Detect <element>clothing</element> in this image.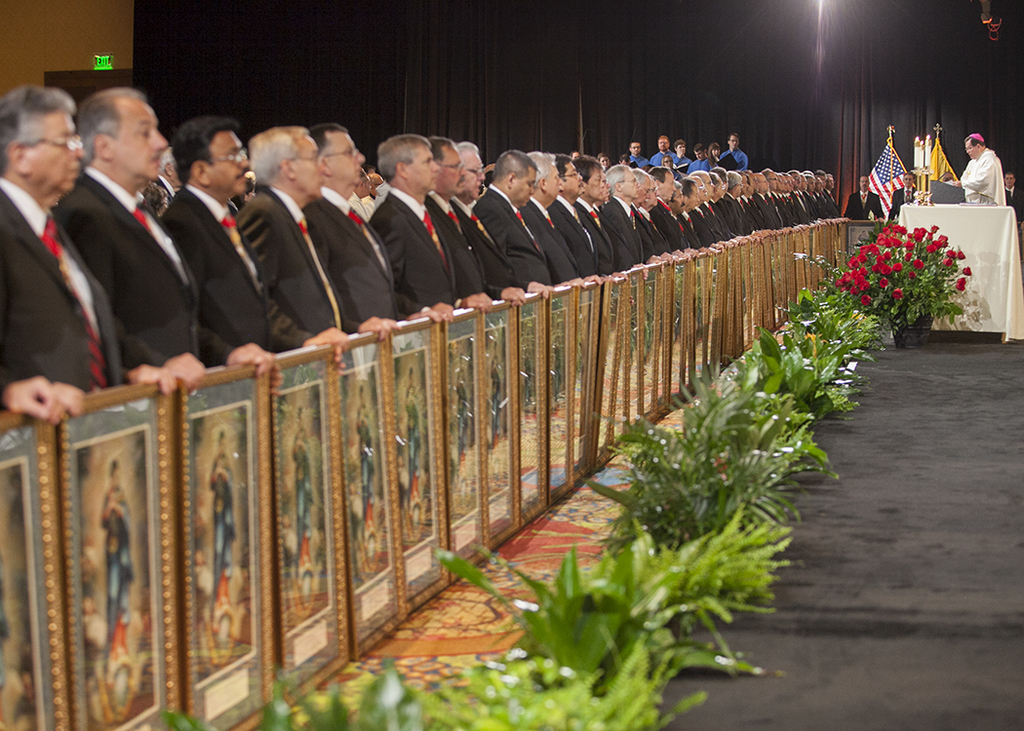
Detection: {"x1": 0, "y1": 175, "x2": 128, "y2": 407}.
